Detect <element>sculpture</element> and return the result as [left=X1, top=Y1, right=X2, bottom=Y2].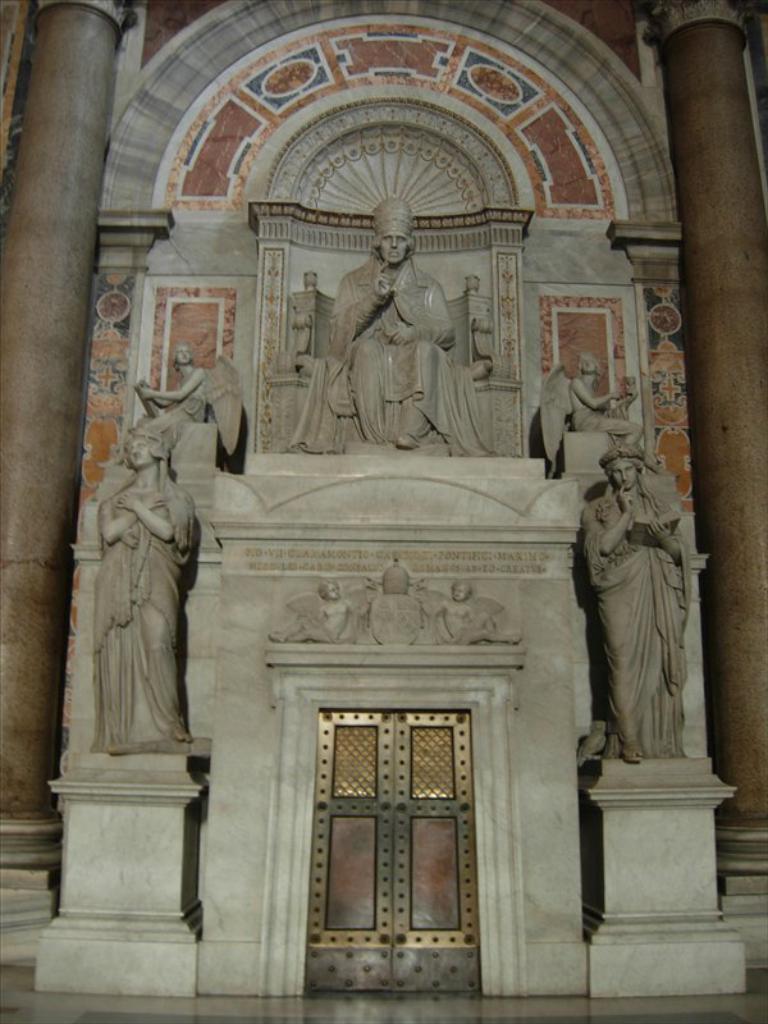
[left=296, top=180, right=509, bottom=453].
